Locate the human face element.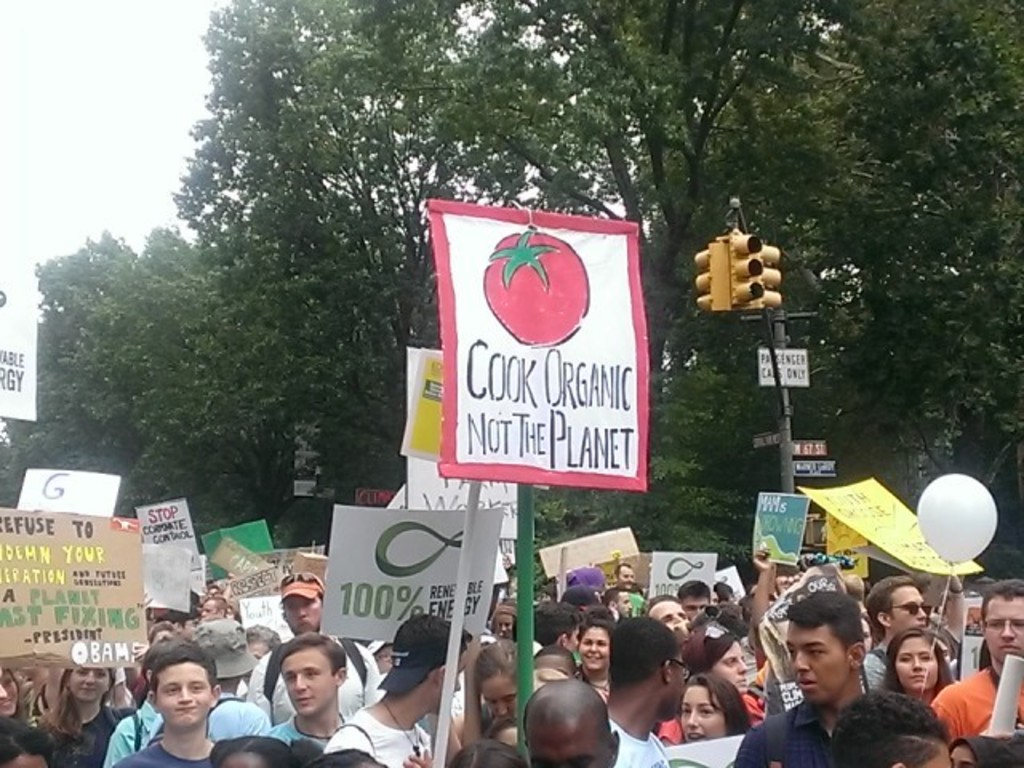
Element bbox: 890, 587, 928, 634.
